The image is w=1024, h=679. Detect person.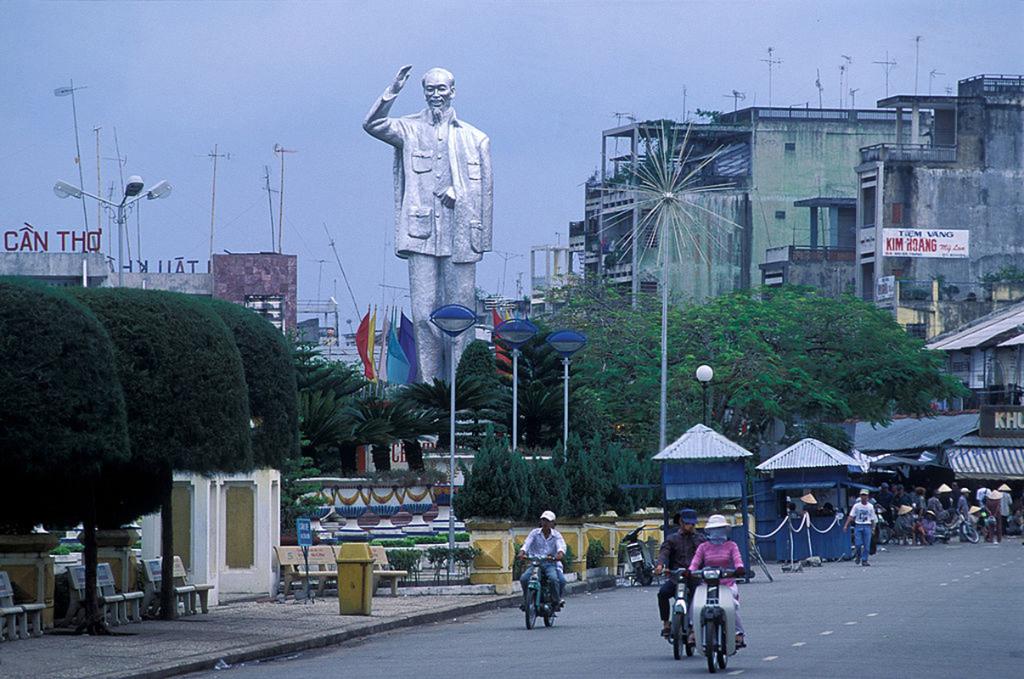
Detection: 846/486/875/563.
